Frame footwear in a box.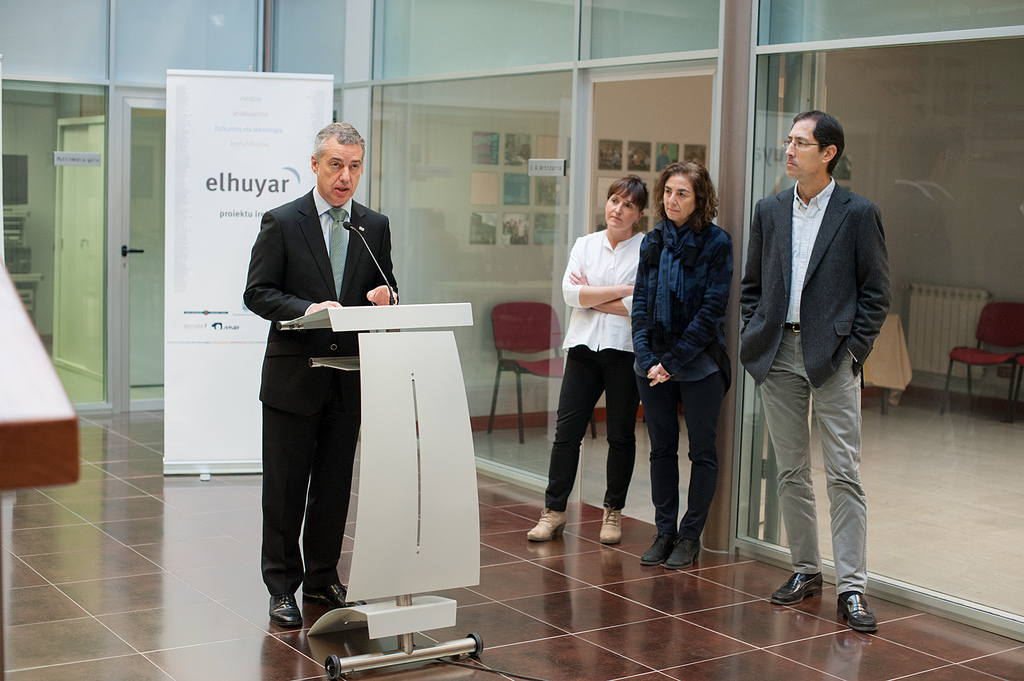
[left=772, top=566, right=824, bottom=605].
